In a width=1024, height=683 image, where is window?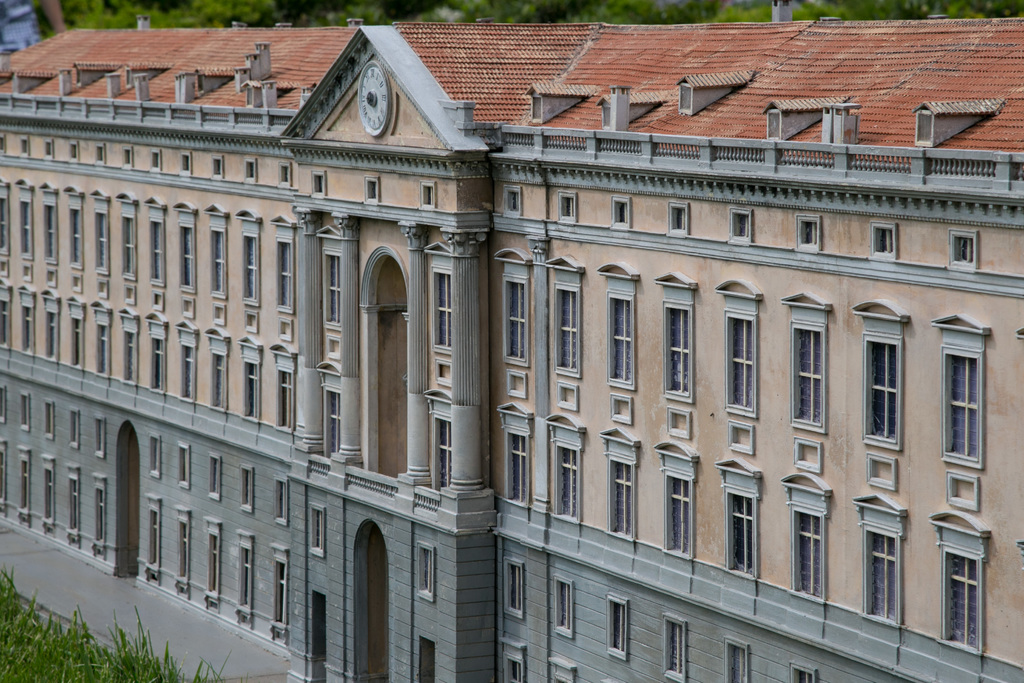
(930, 324, 986, 475).
